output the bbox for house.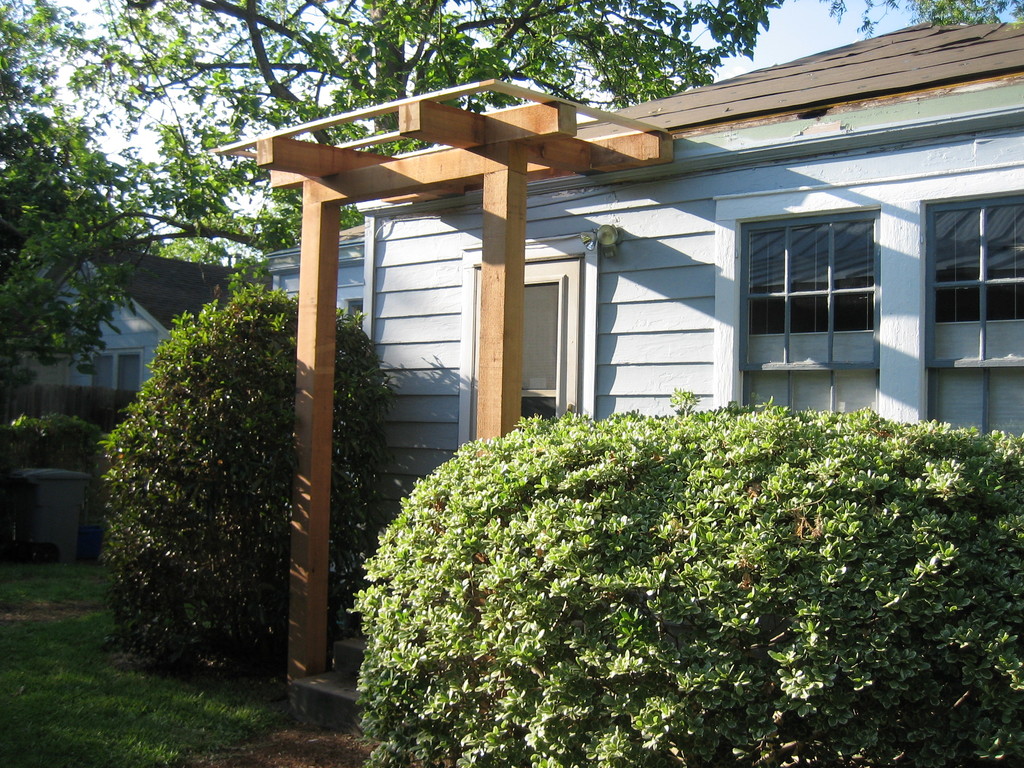
[x1=247, y1=61, x2=1004, y2=499].
